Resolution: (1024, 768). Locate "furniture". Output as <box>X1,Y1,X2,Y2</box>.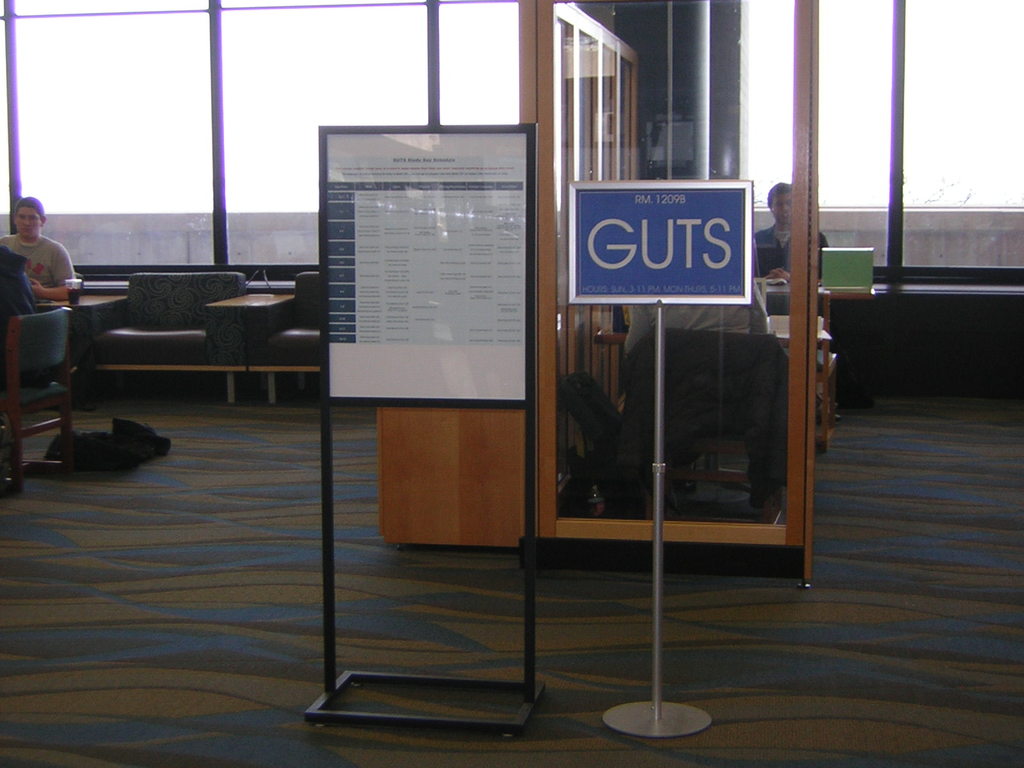
<box>781,289,838,451</box>.
